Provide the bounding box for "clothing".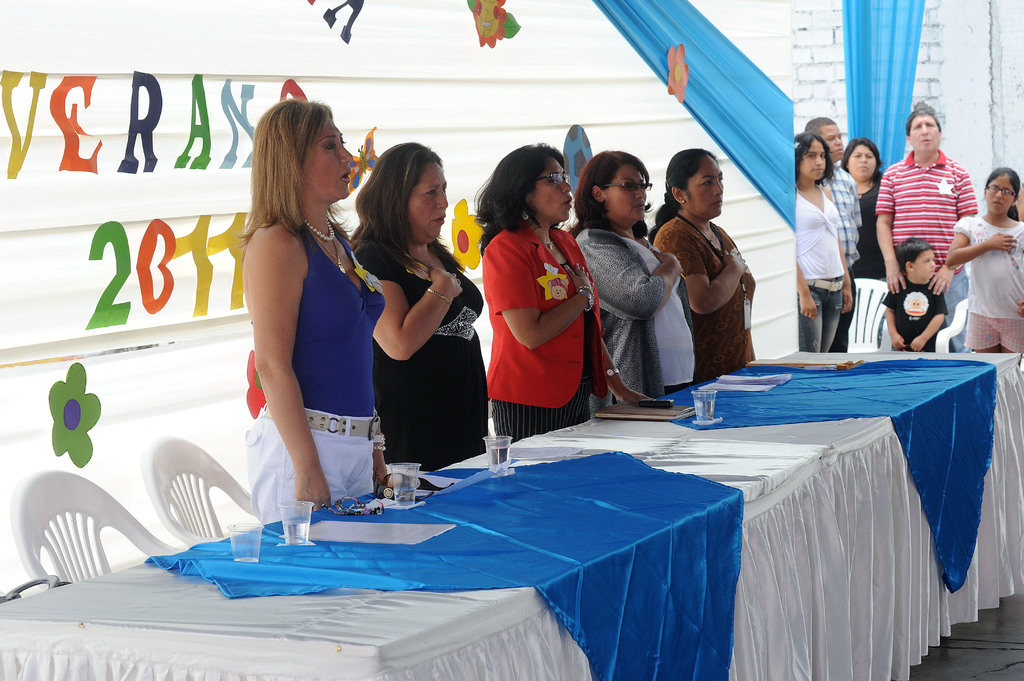
<box>244,217,384,524</box>.
